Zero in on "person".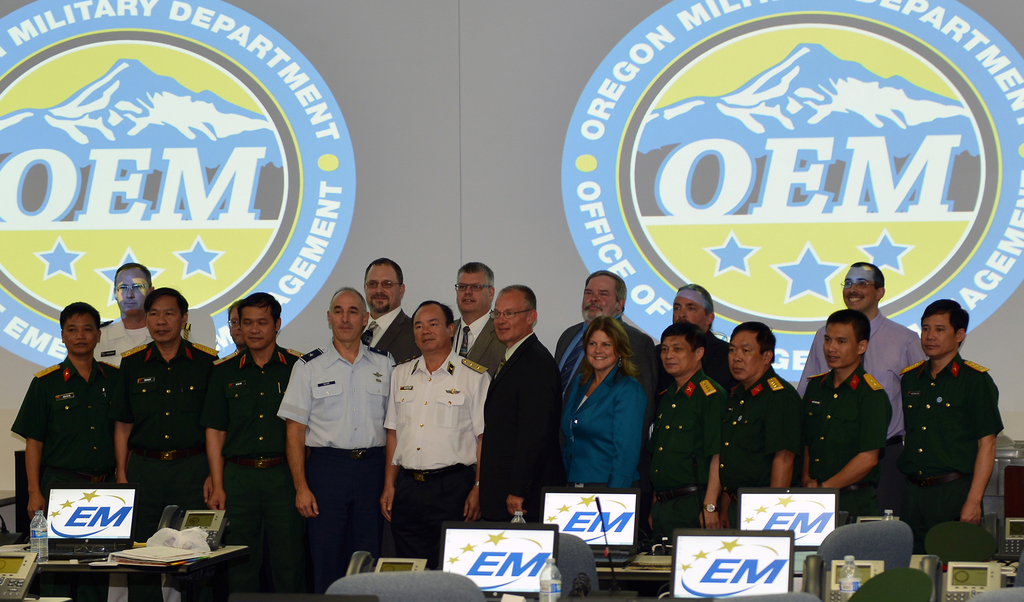
Zeroed in: <bbox>801, 308, 893, 523</bbox>.
